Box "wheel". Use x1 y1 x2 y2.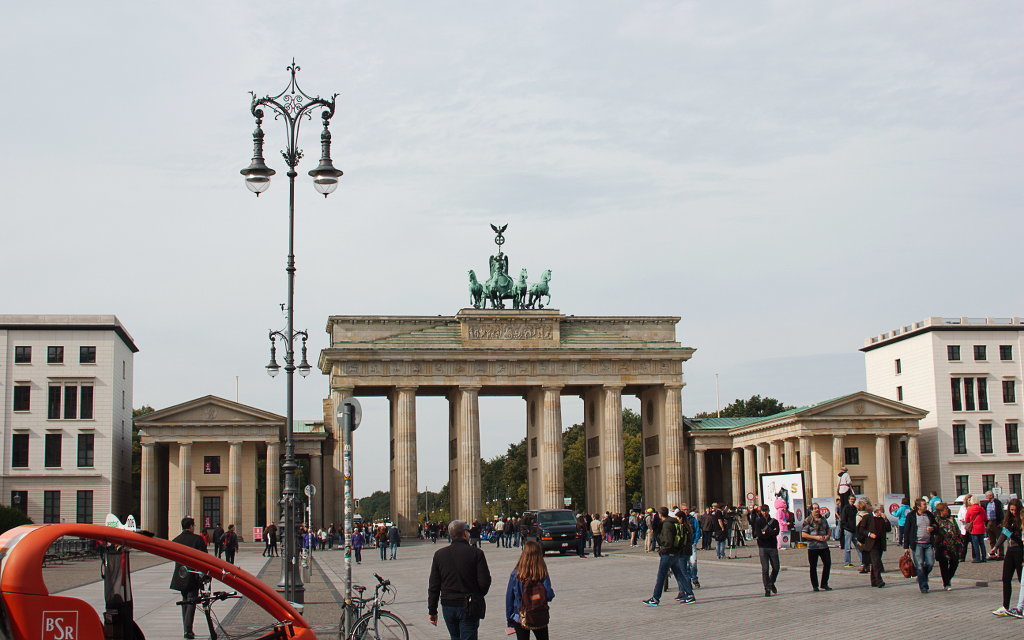
350 608 411 639.
